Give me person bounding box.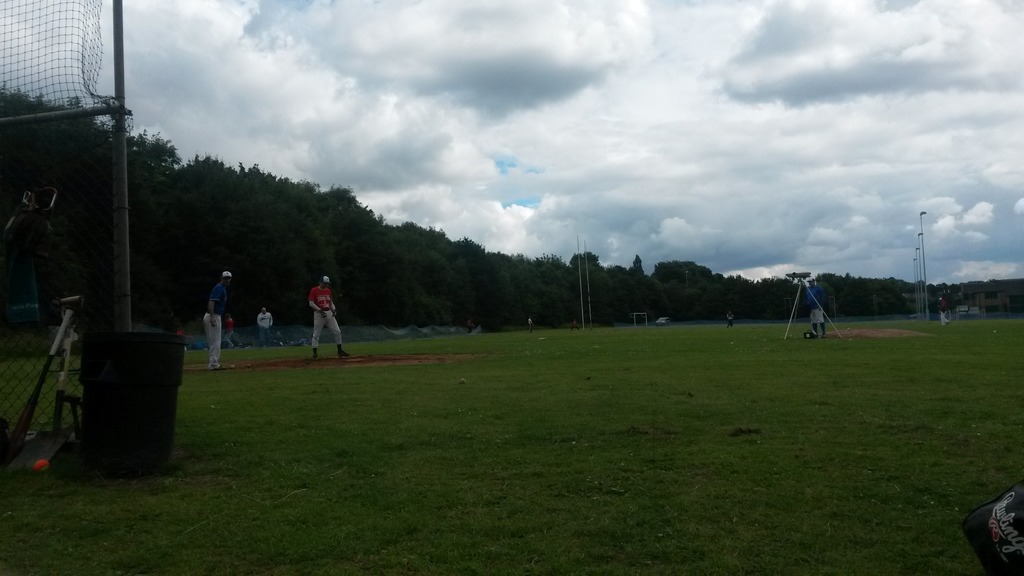
detection(804, 276, 829, 341).
